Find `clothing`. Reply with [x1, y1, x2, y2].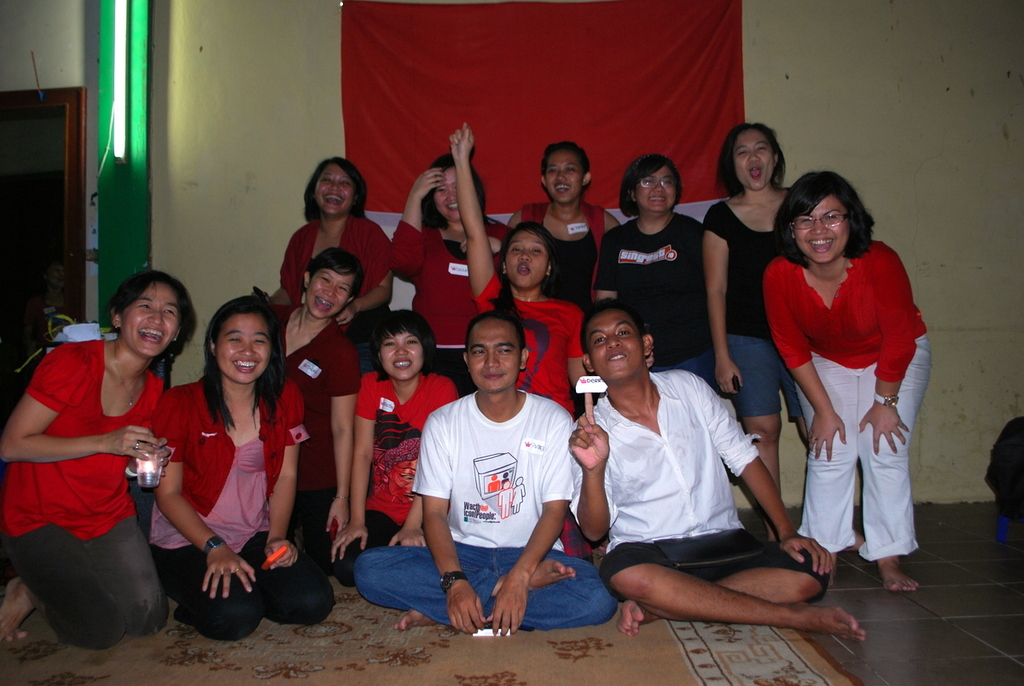
[695, 200, 806, 424].
